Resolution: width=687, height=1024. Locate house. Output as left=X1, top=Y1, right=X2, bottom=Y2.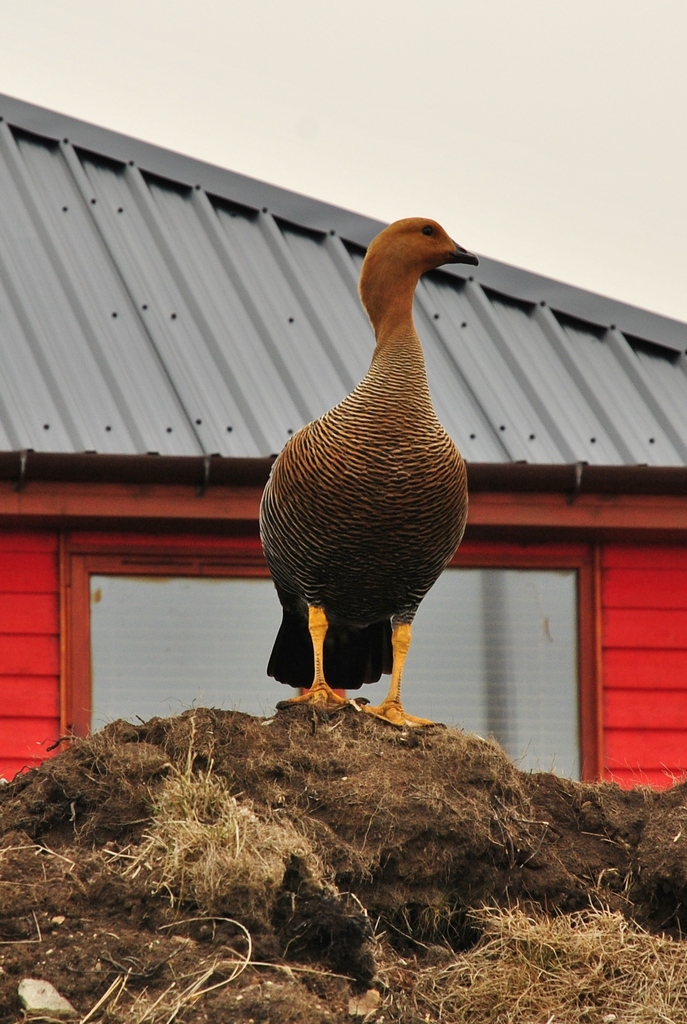
left=0, top=97, right=686, bottom=815.
